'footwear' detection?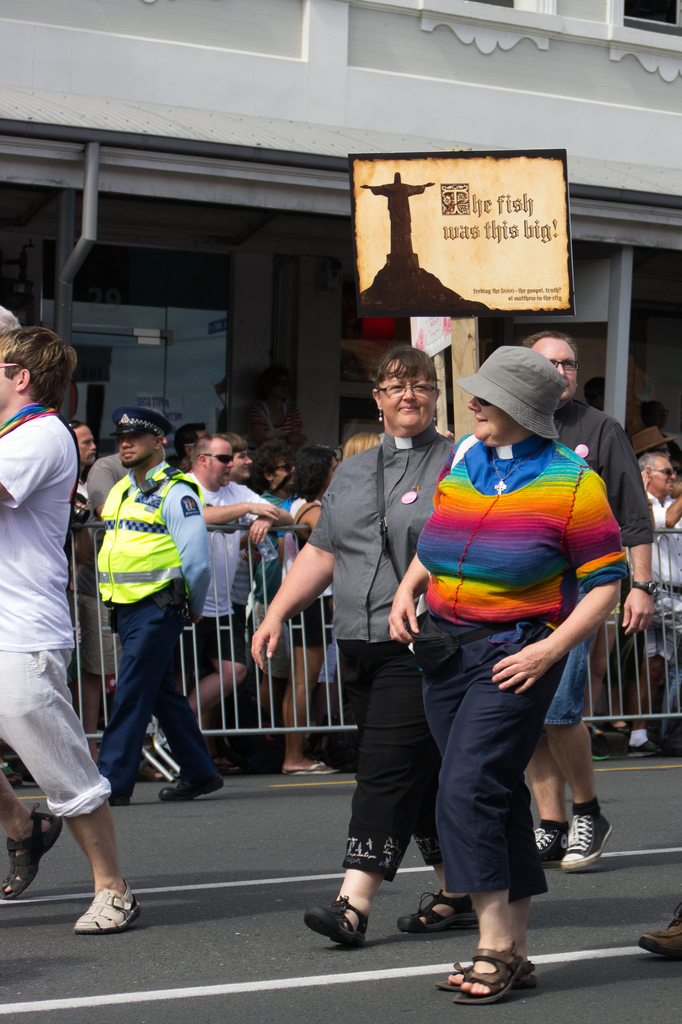
bbox=[454, 945, 529, 1006]
